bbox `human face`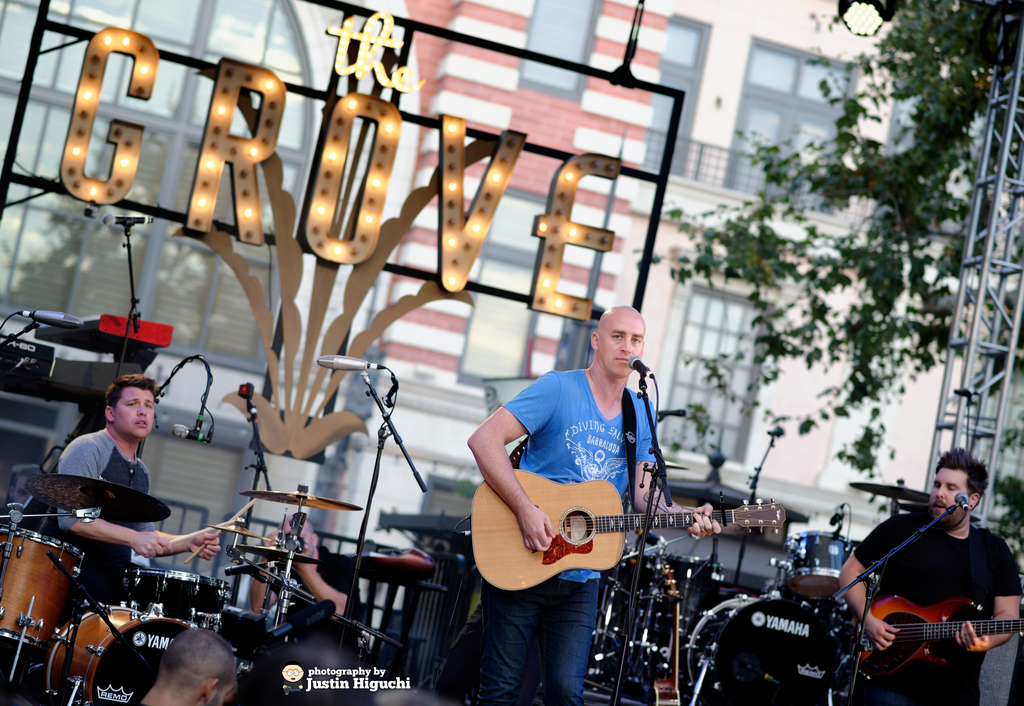
bbox(929, 469, 961, 529)
